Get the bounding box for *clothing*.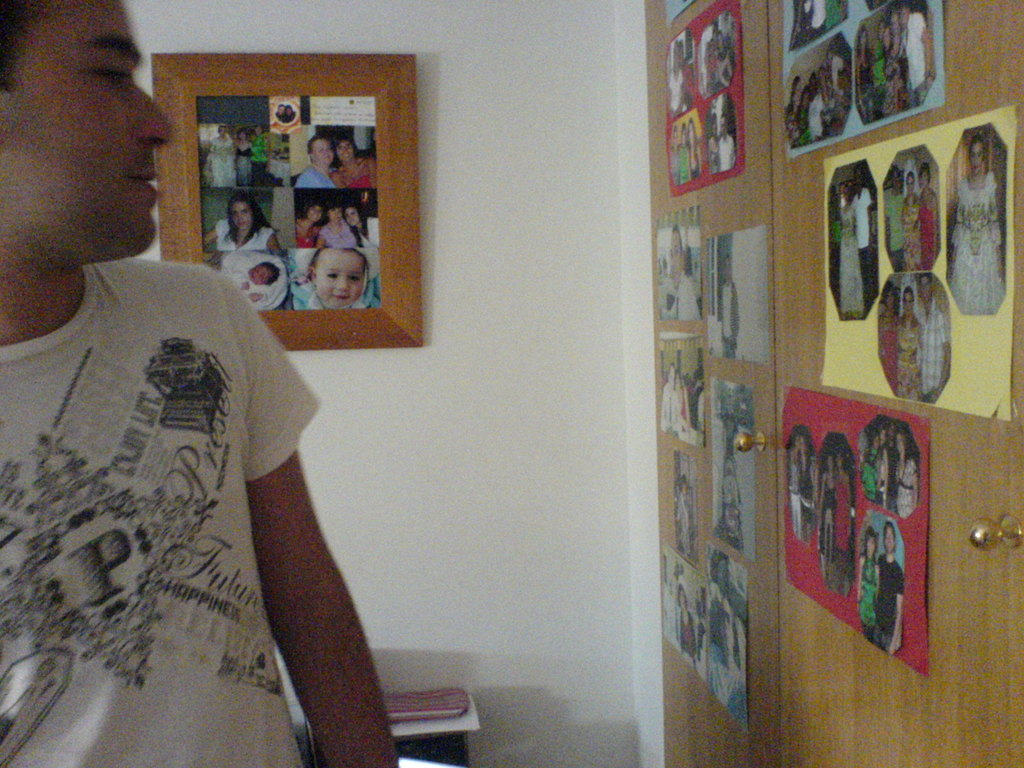
{"left": 332, "top": 157, "right": 380, "bottom": 189}.
